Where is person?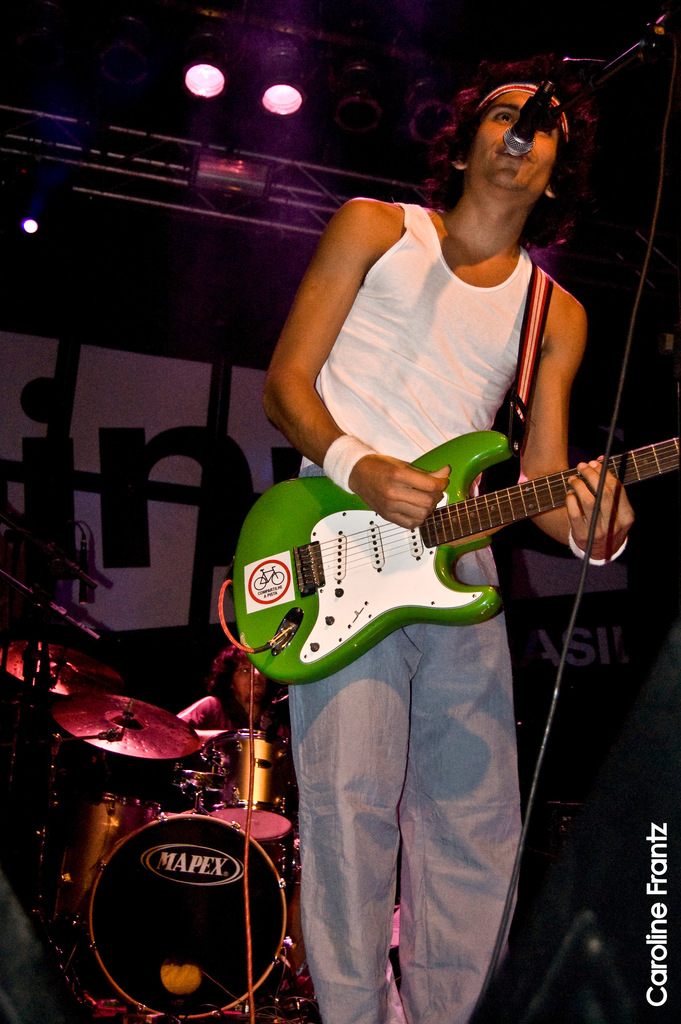
region(254, 60, 644, 1023).
